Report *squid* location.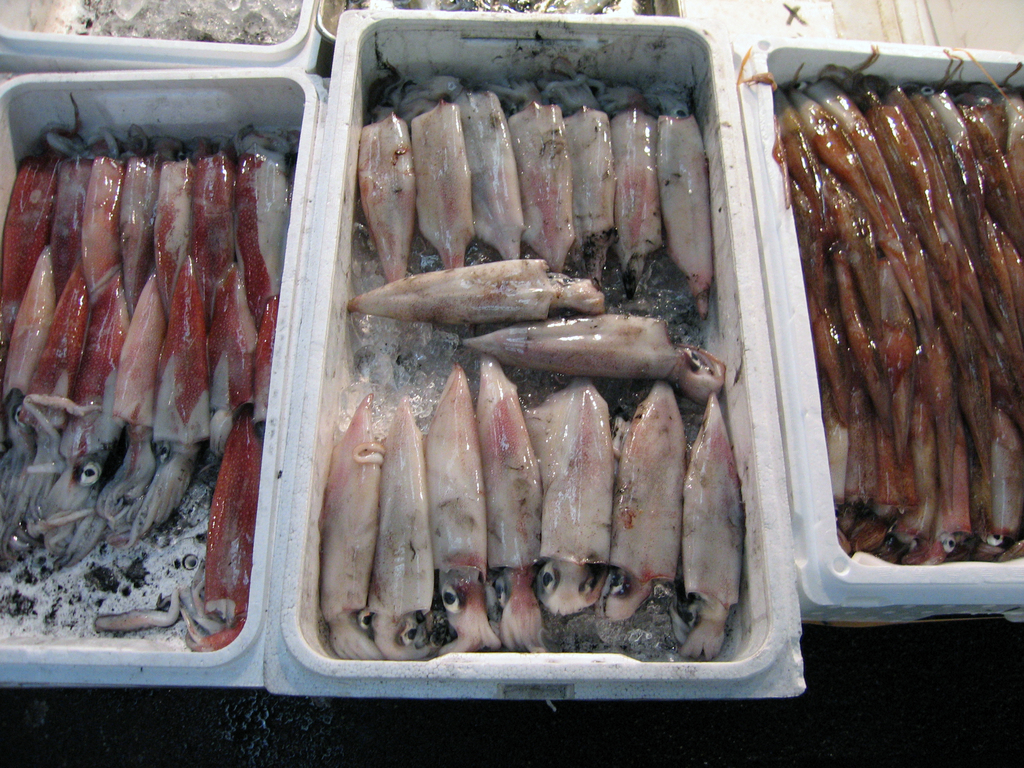
Report: left=666, top=79, right=711, bottom=319.
